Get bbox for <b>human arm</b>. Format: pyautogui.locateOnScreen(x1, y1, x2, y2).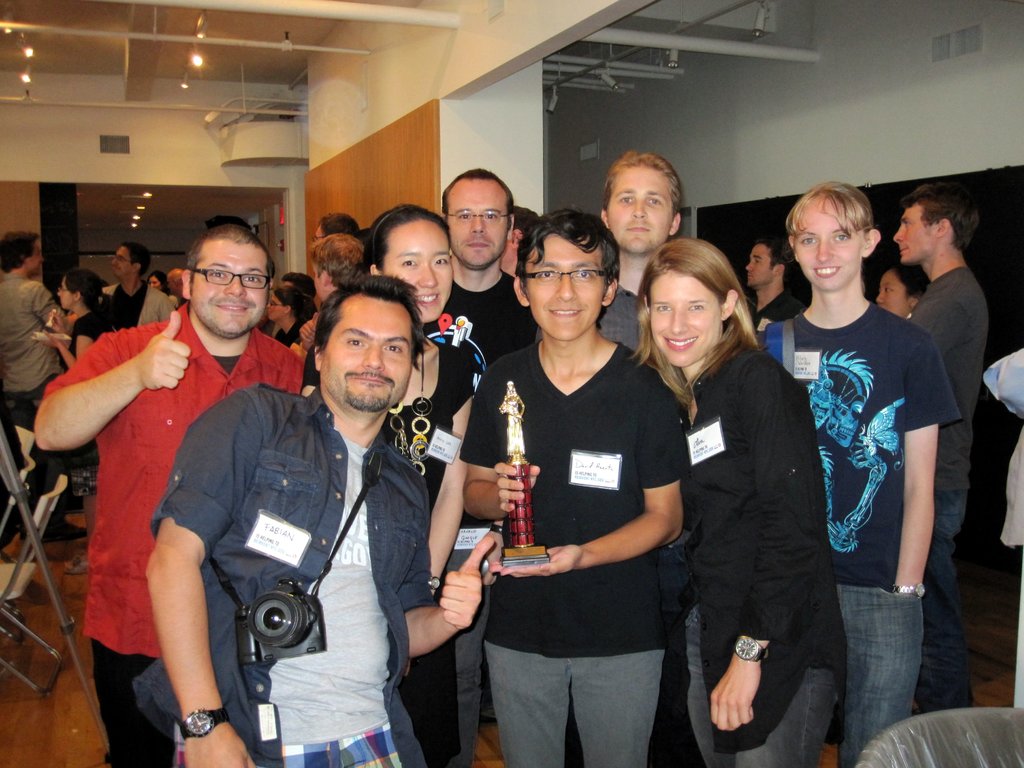
pyautogui.locateOnScreen(155, 297, 173, 323).
